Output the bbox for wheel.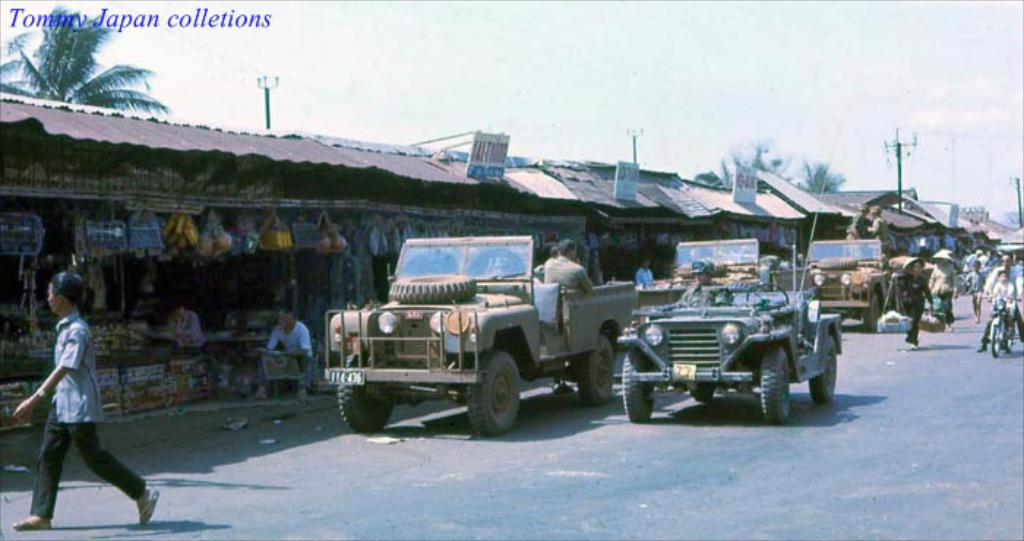
(341, 383, 405, 434).
